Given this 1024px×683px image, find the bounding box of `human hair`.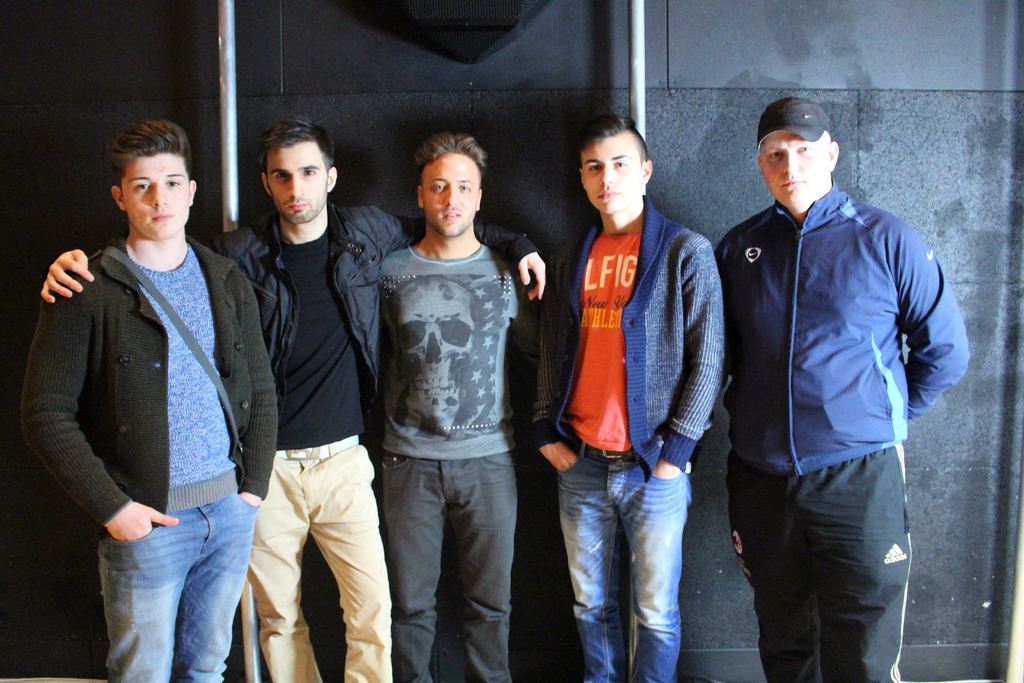
576 113 648 172.
